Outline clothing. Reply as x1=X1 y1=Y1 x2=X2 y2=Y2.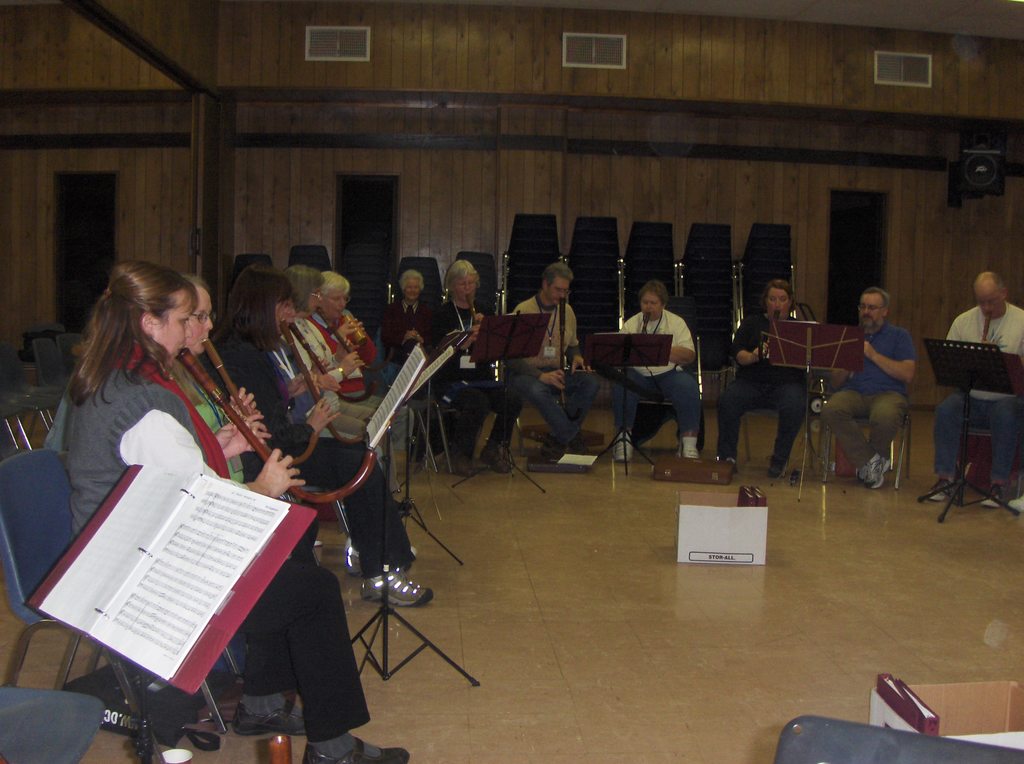
x1=521 y1=300 x2=608 y2=456.
